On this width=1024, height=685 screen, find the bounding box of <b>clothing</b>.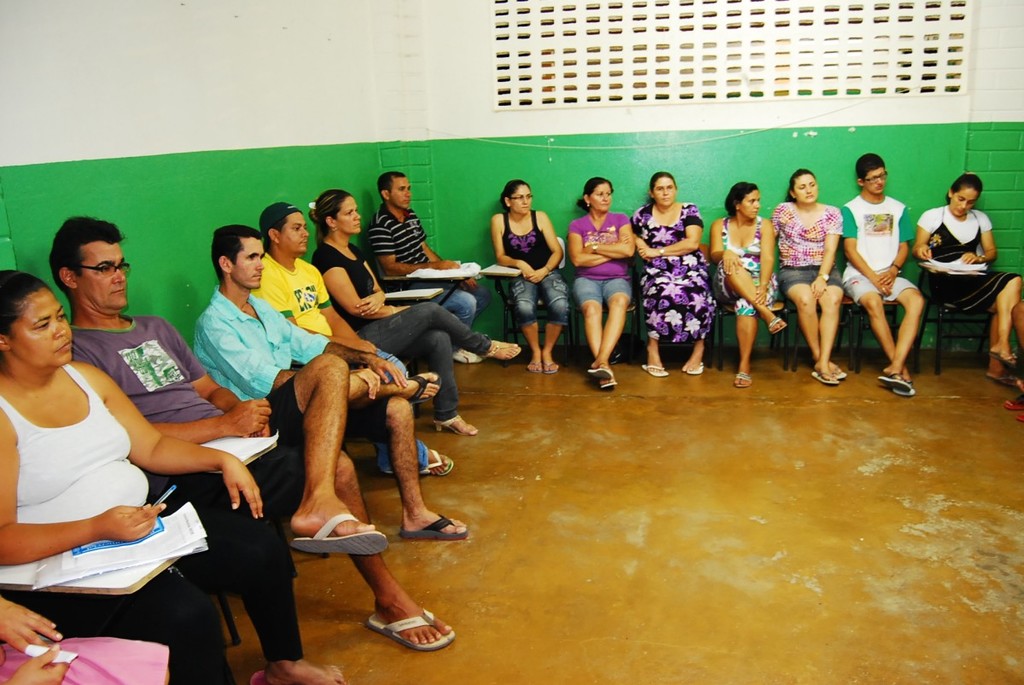
Bounding box: x1=193 y1=287 x2=335 y2=404.
